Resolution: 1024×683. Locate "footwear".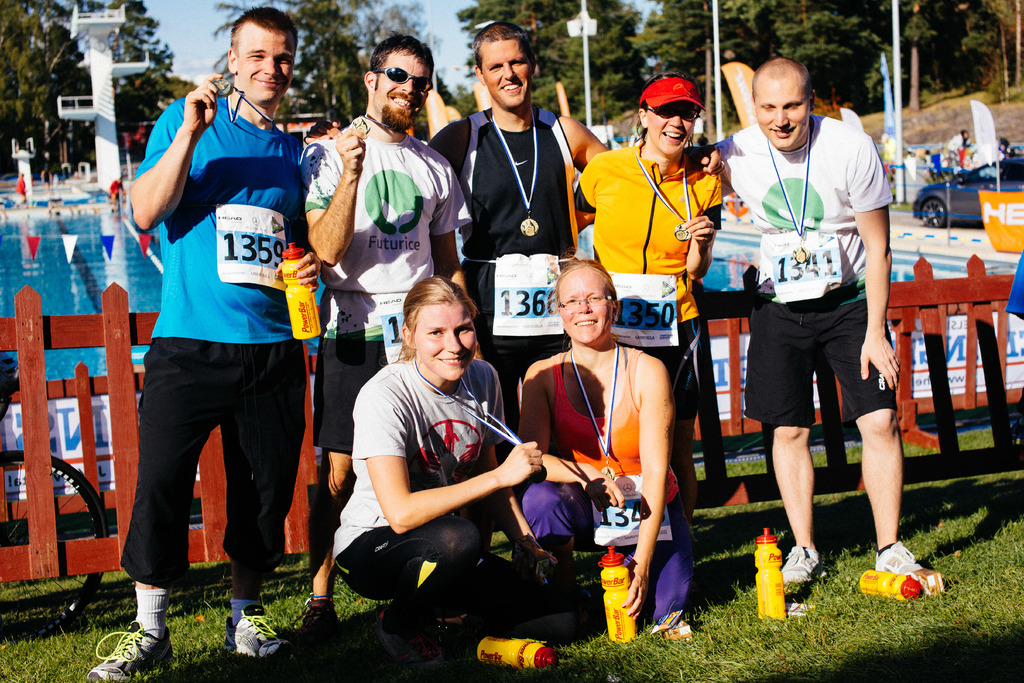
region(778, 542, 830, 586).
